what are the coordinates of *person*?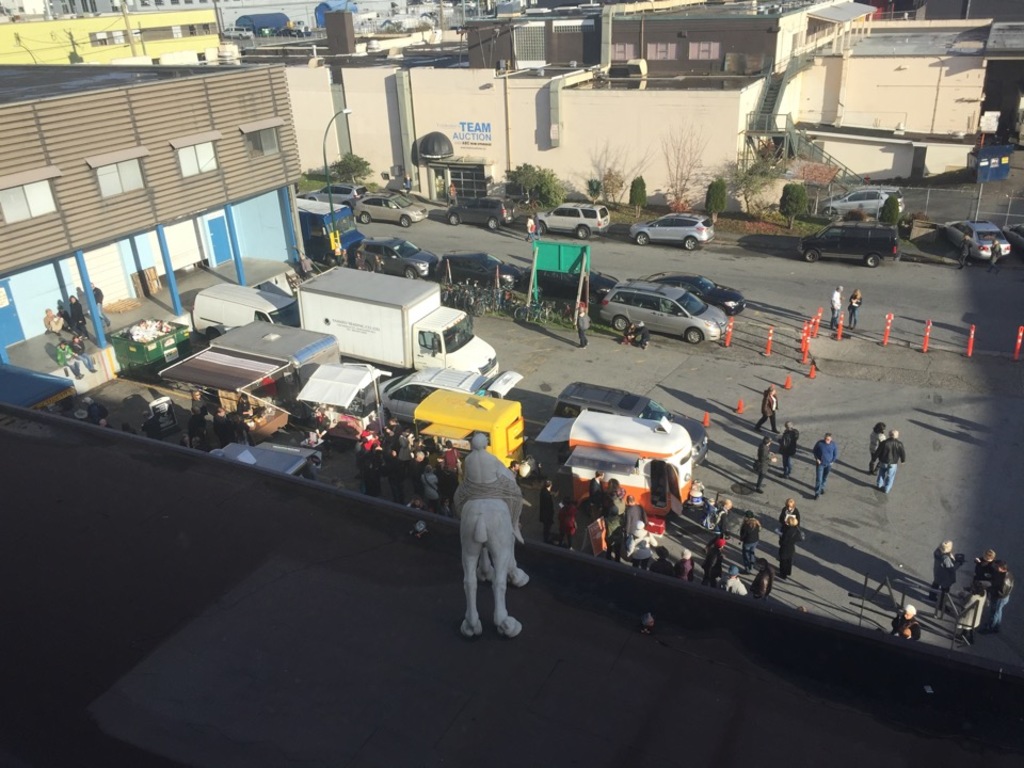
831, 284, 843, 329.
